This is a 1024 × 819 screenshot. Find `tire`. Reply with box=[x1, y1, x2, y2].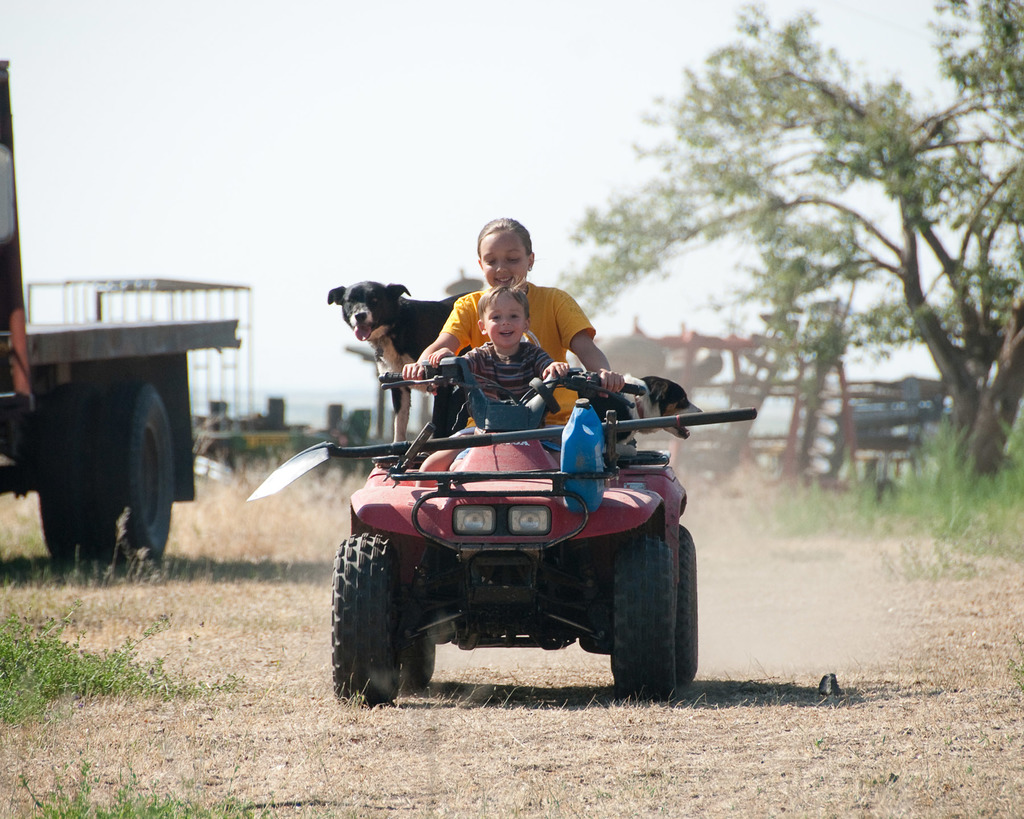
box=[669, 525, 697, 683].
